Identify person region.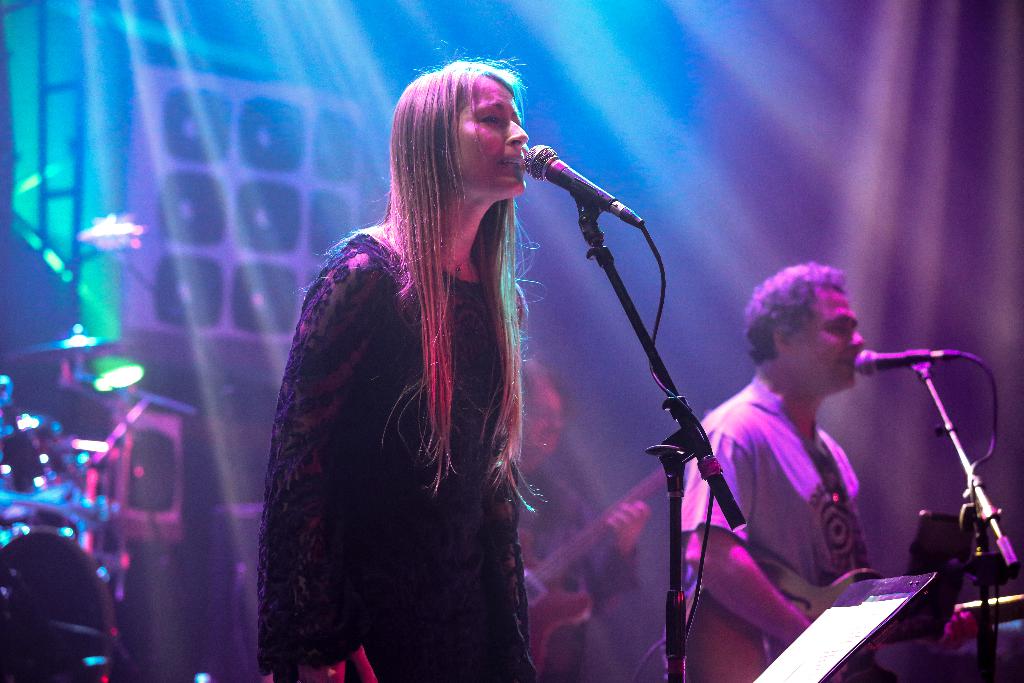
Region: [256,47,538,682].
